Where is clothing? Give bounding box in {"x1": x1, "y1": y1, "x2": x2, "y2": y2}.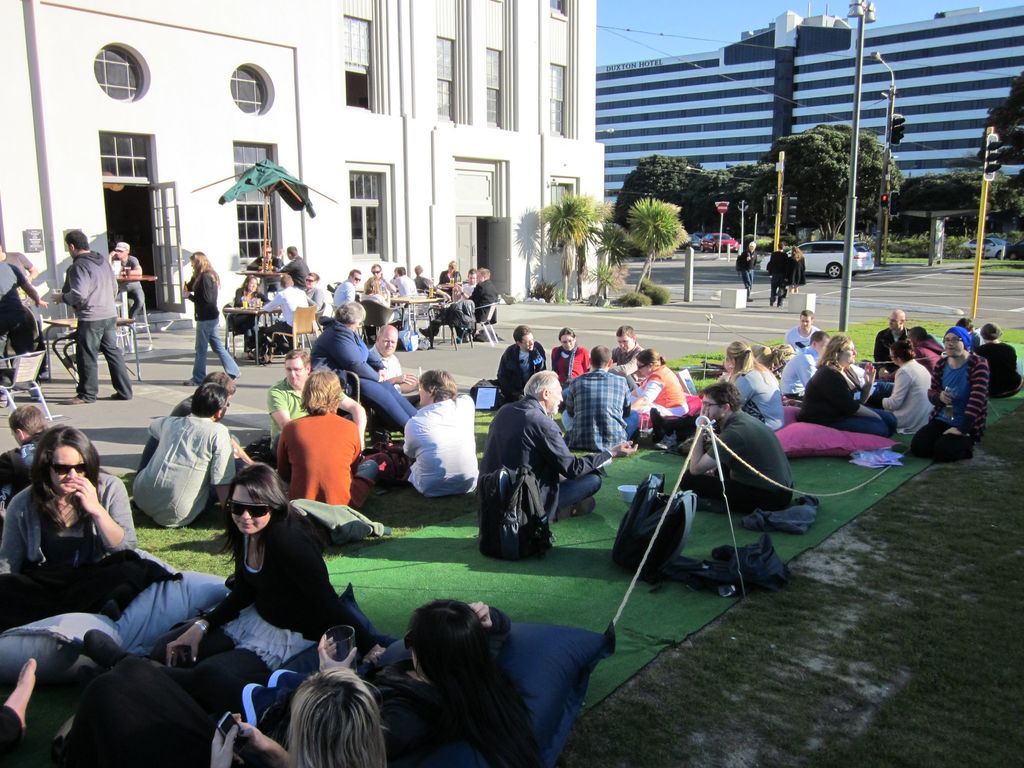
{"x1": 135, "y1": 392, "x2": 232, "y2": 475}.
